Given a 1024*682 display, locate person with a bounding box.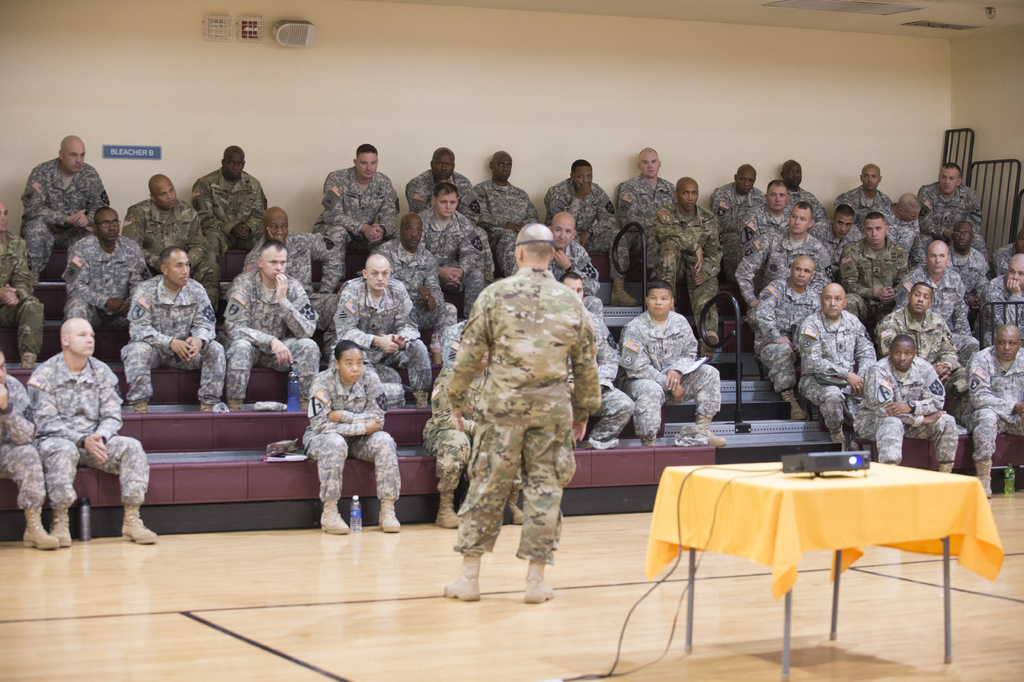
Located: 894, 237, 984, 363.
